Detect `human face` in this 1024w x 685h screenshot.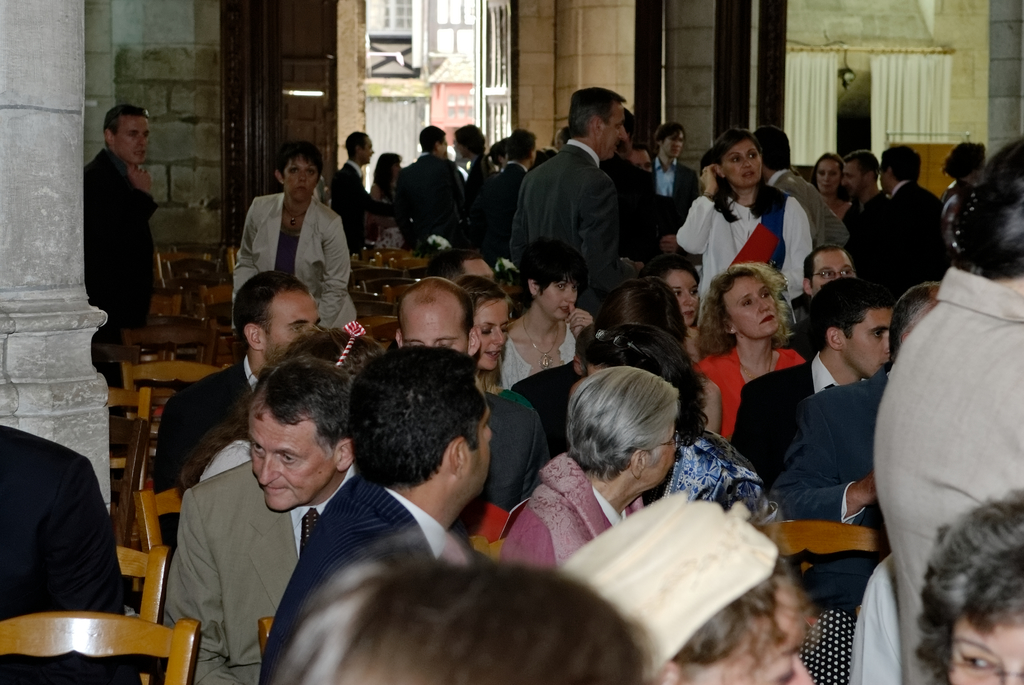
Detection: 877, 161, 891, 189.
